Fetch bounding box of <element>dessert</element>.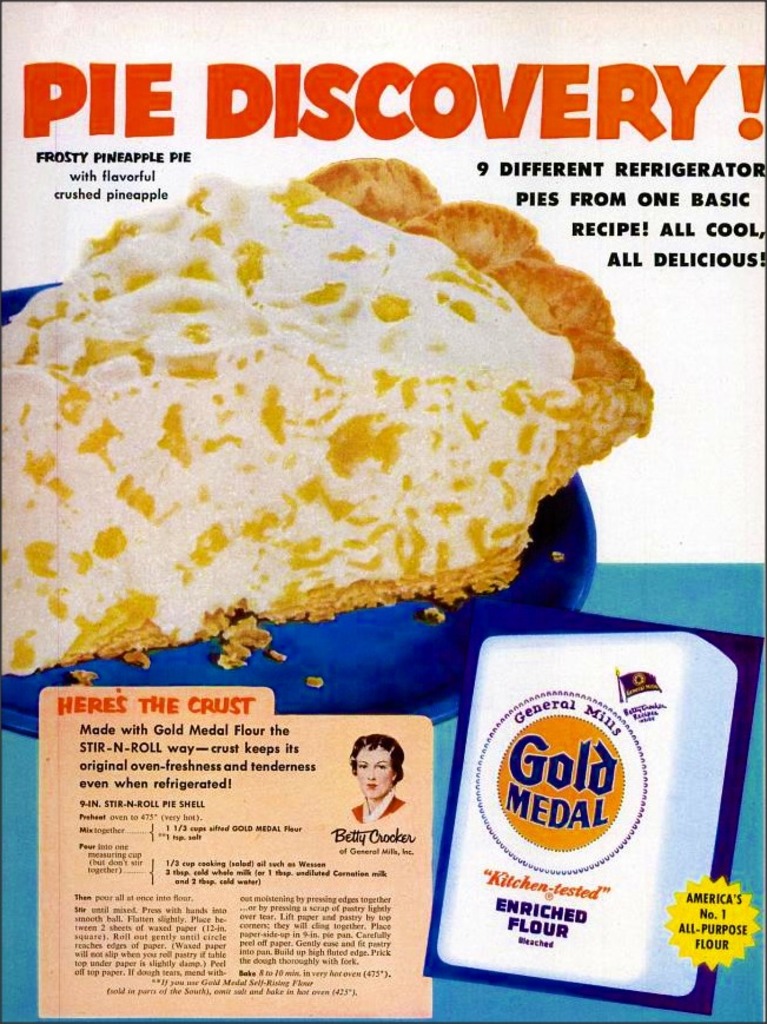
Bbox: bbox=(0, 157, 650, 705).
